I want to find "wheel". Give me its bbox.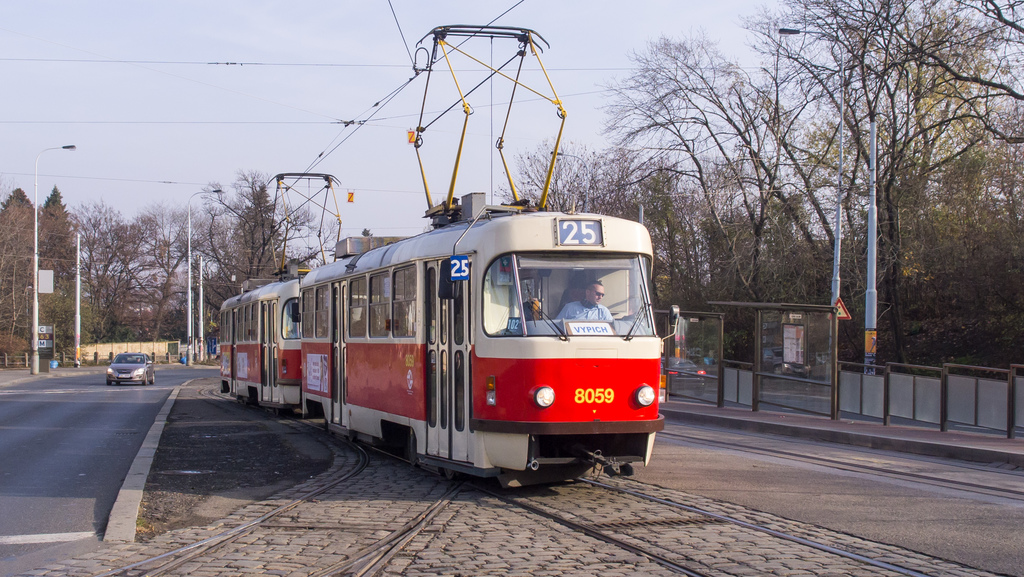
crop(148, 369, 155, 386).
